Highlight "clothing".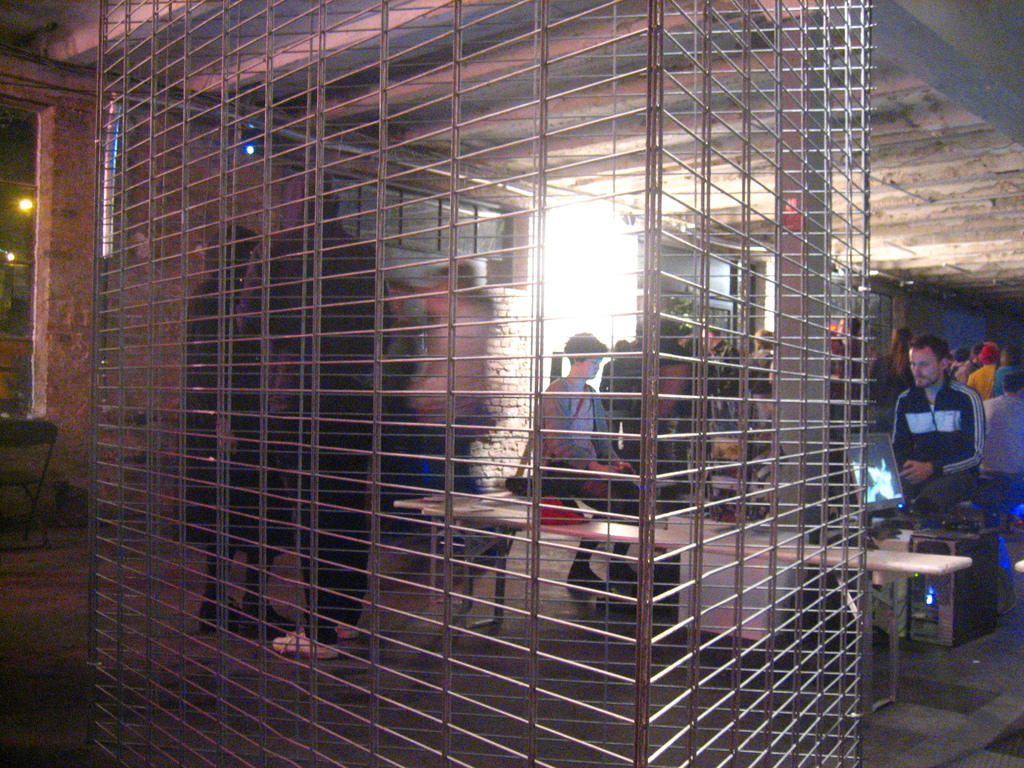
Highlighted region: bbox=(980, 388, 1023, 524).
